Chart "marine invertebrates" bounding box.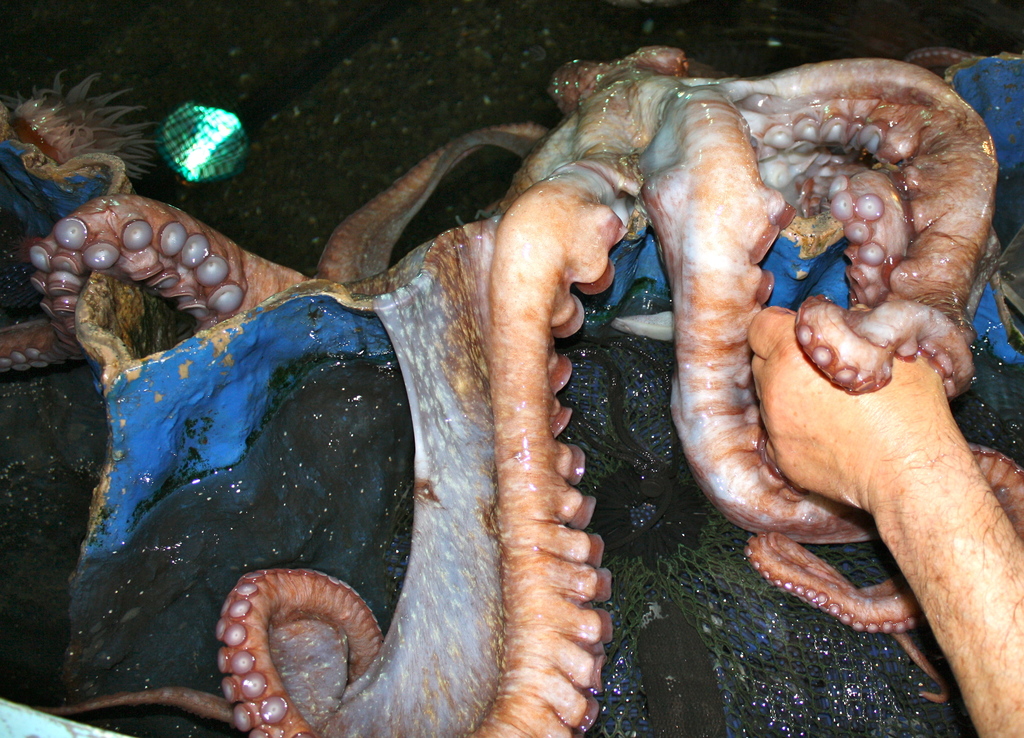
Charted: <box>3,69,190,190</box>.
